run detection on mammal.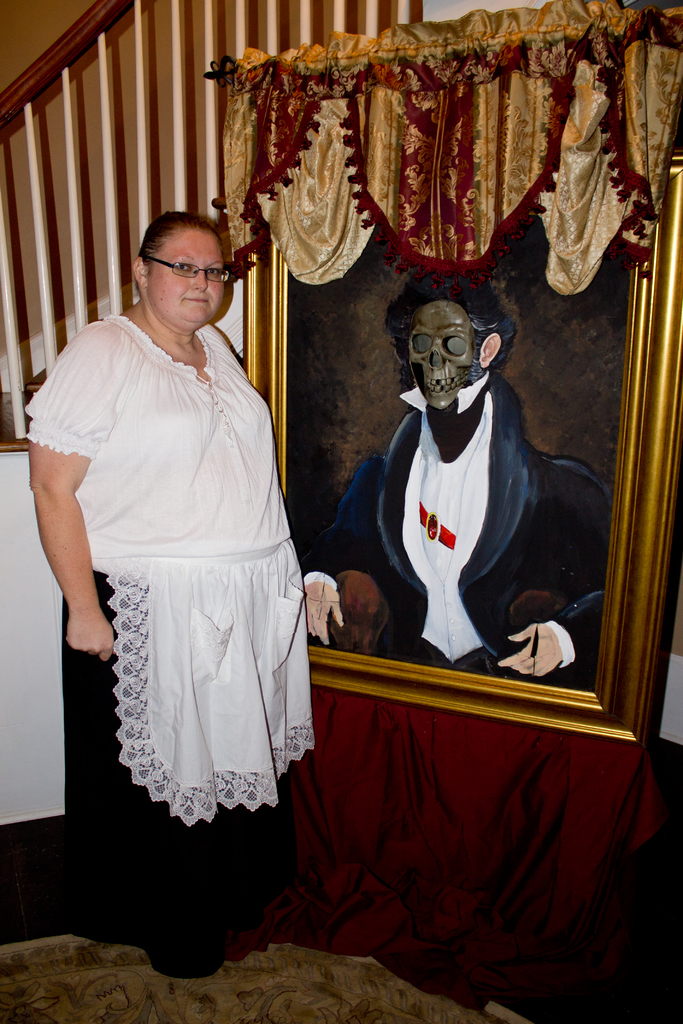
Result: BBox(21, 206, 322, 981).
